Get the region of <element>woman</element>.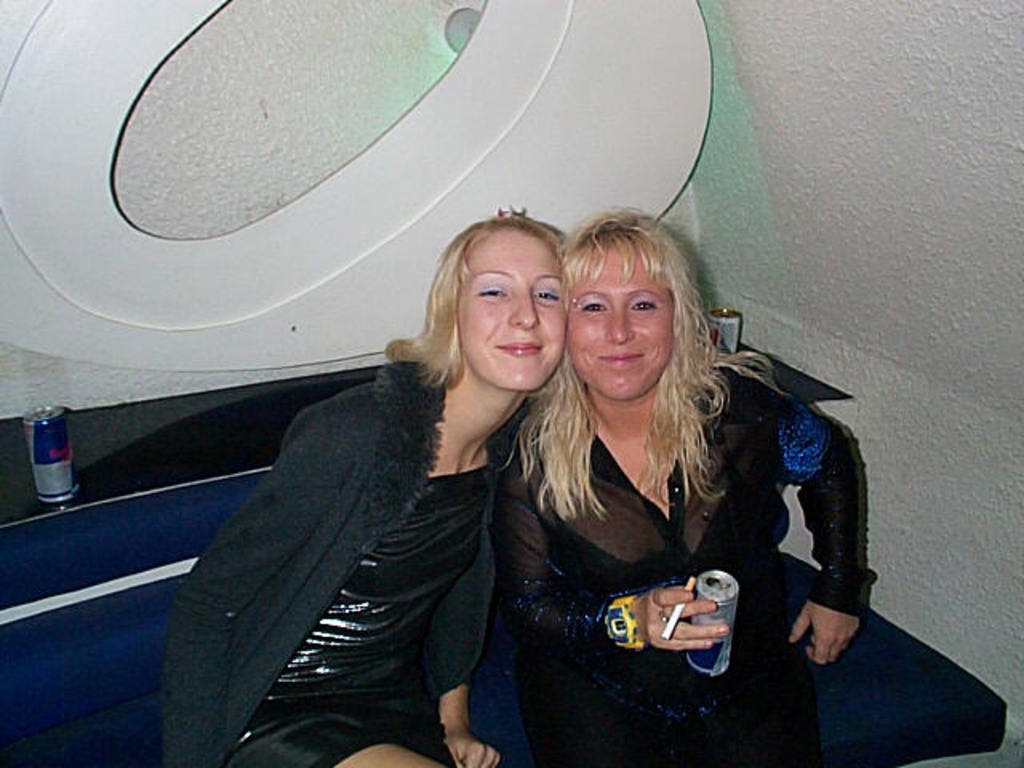
491,214,864,765.
